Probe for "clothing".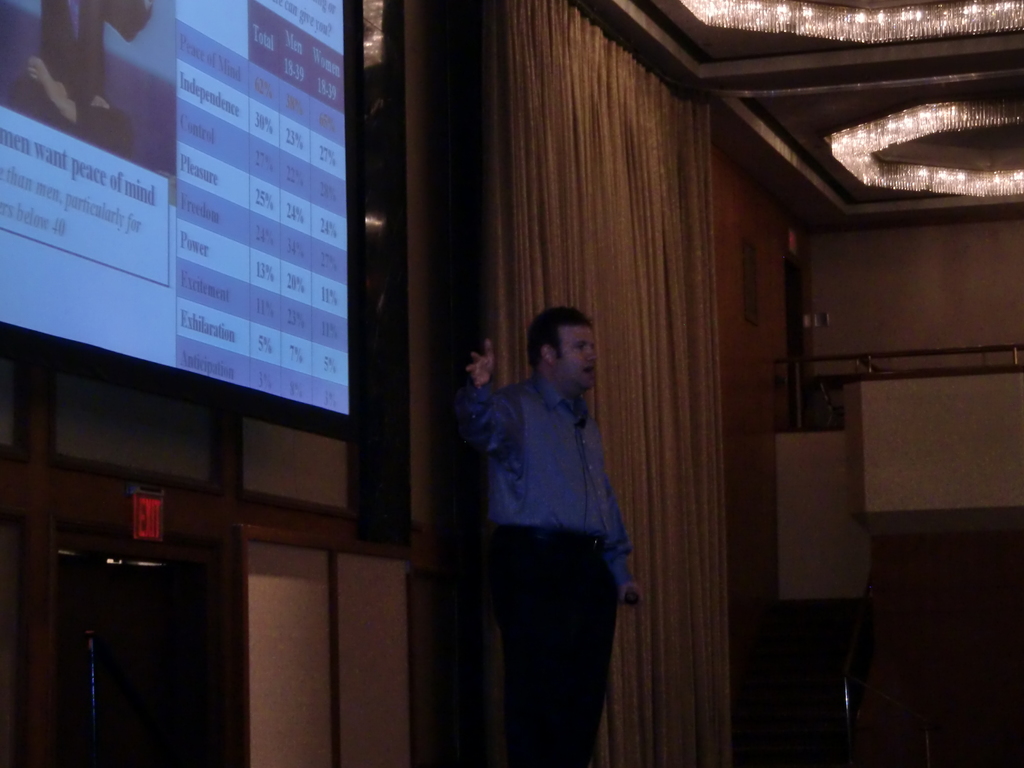
Probe result: rect(443, 284, 643, 733).
